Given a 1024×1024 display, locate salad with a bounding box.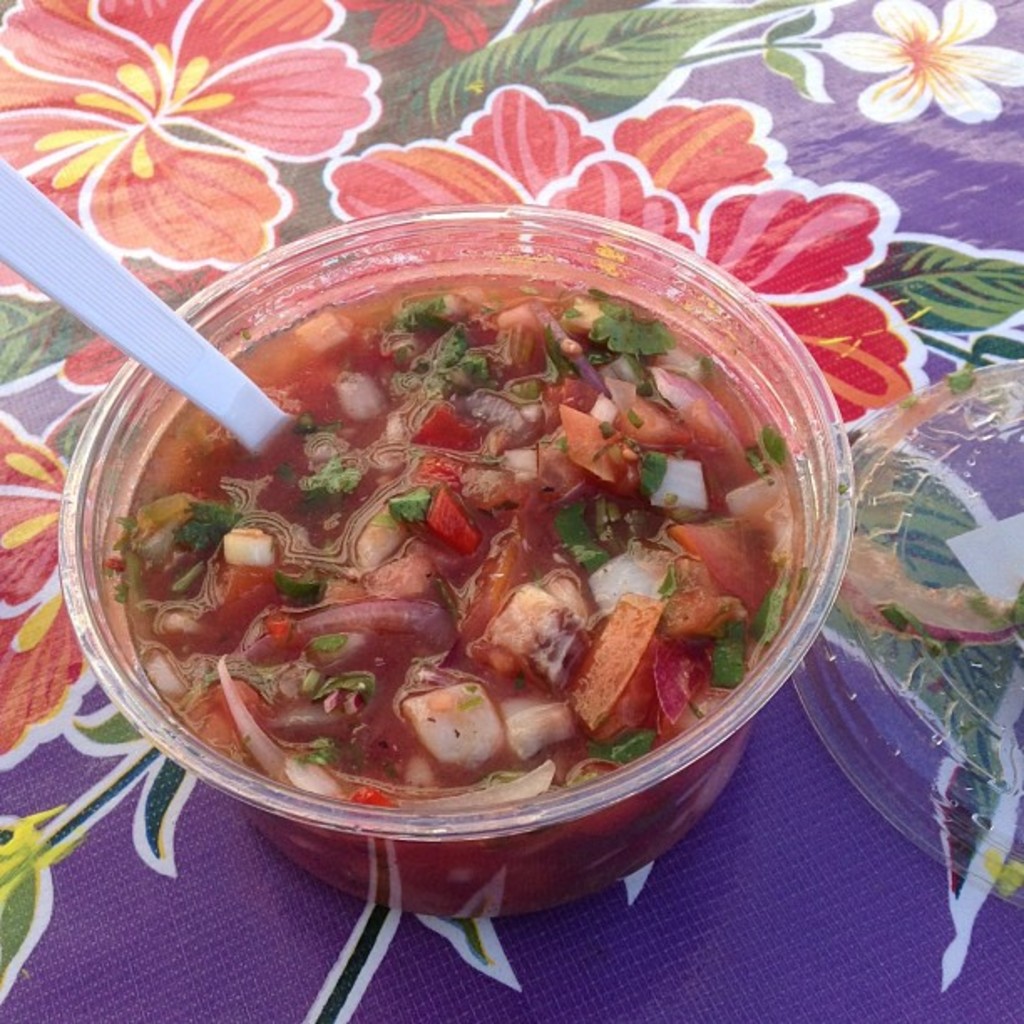
Located: (119, 249, 833, 820).
